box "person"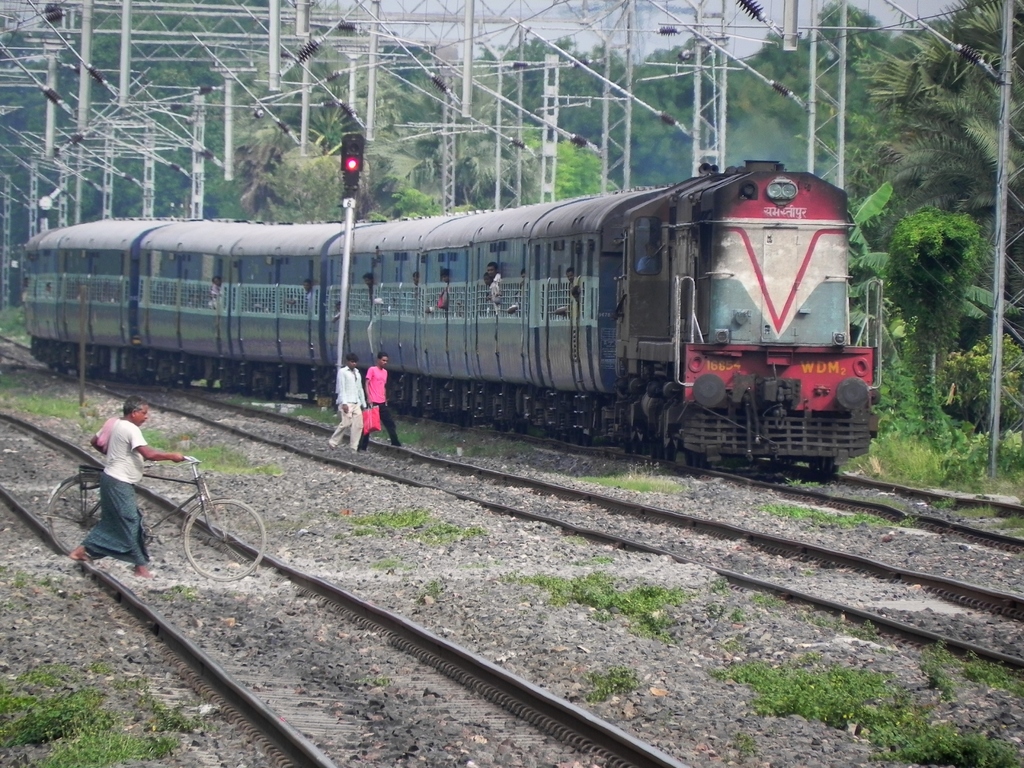
486 264 504 298
